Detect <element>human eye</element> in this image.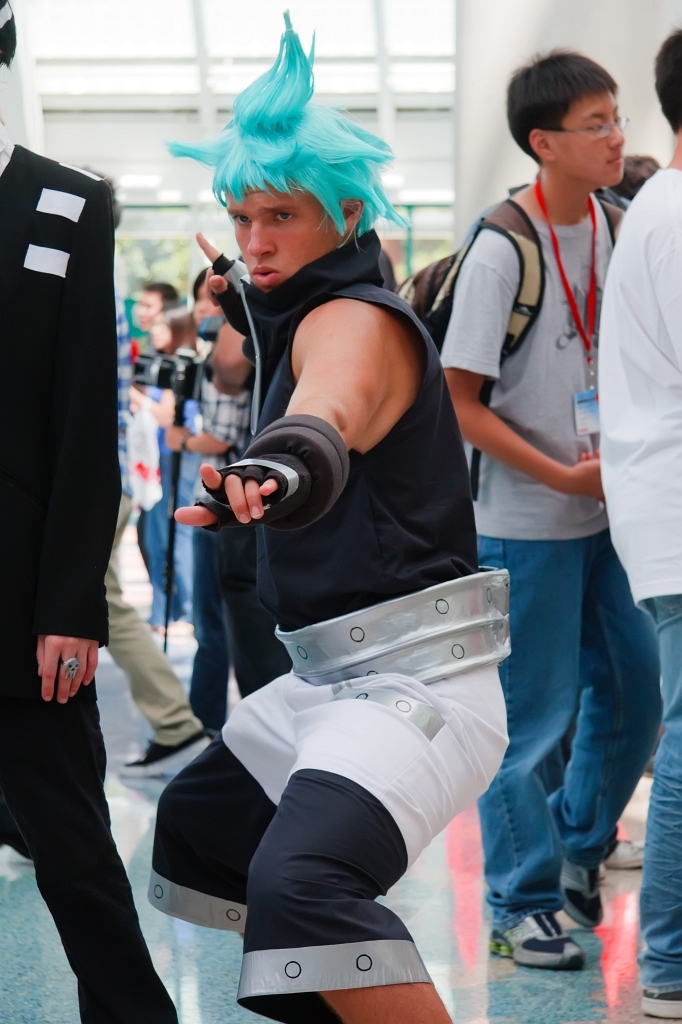
Detection: rect(235, 212, 254, 230).
